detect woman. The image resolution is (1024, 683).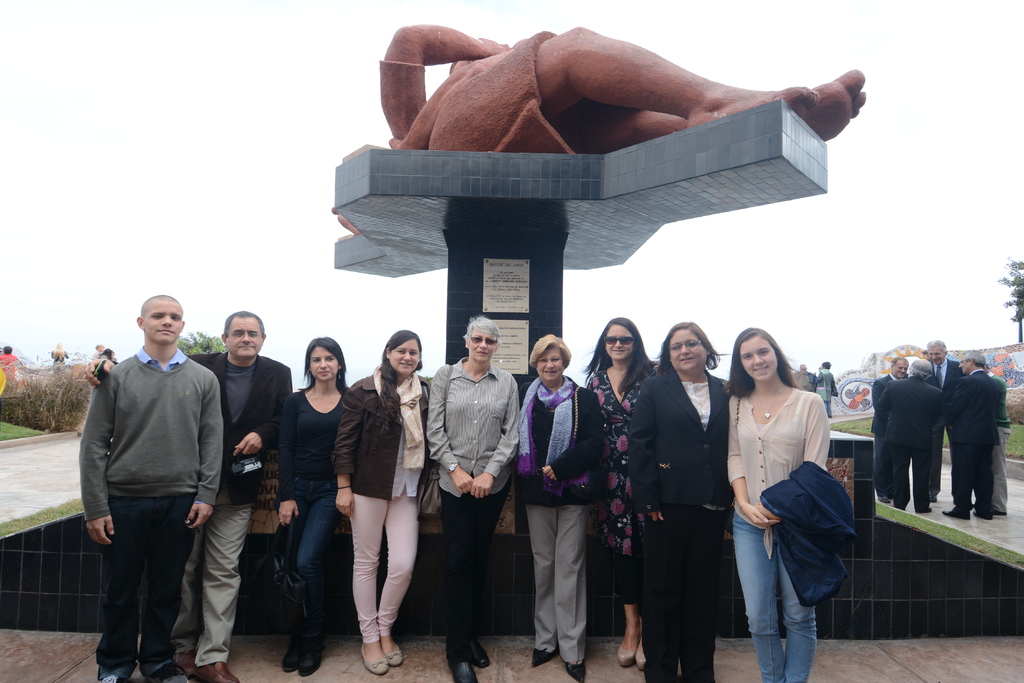
Rect(422, 311, 519, 682).
